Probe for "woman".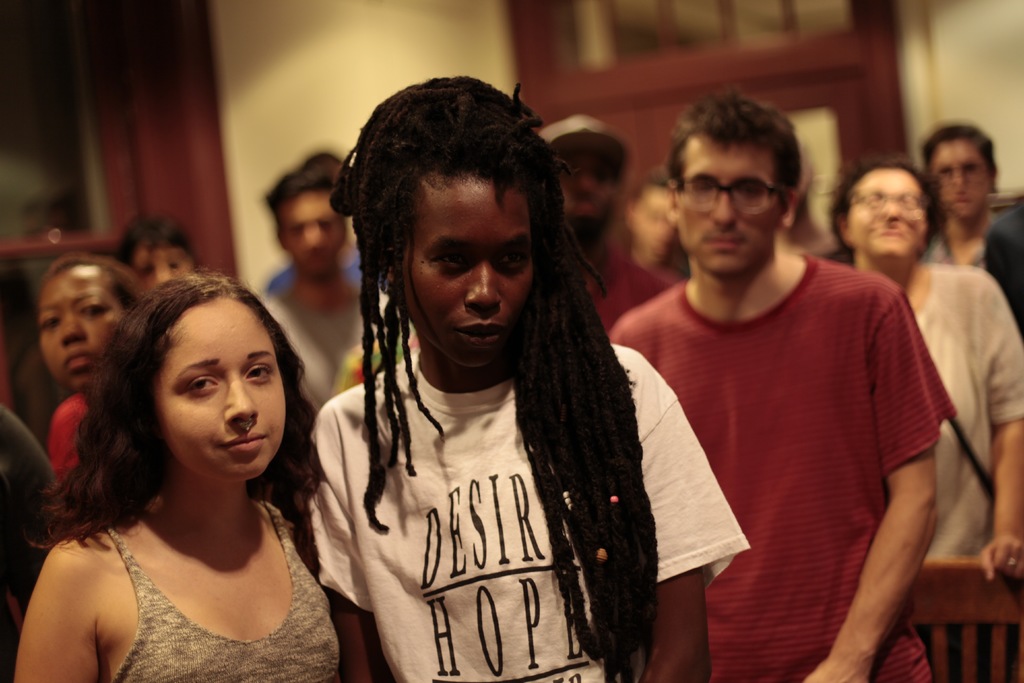
Probe result: [left=33, top=252, right=140, bottom=508].
